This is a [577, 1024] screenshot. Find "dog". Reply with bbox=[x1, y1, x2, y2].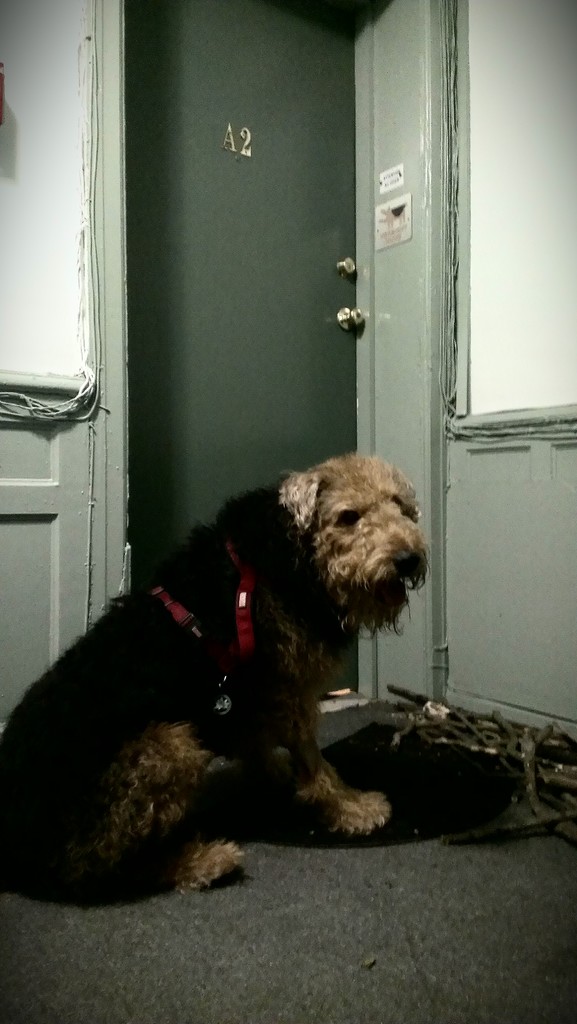
bbox=[0, 450, 428, 917].
